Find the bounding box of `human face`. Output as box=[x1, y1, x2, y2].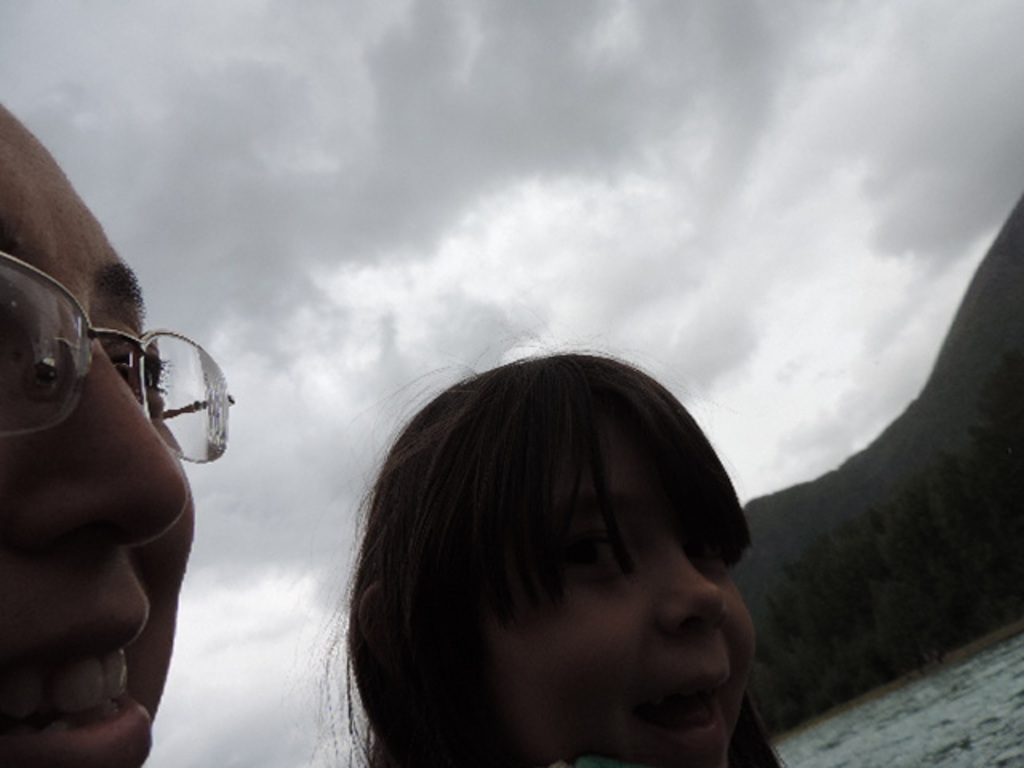
box=[493, 416, 760, 766].
